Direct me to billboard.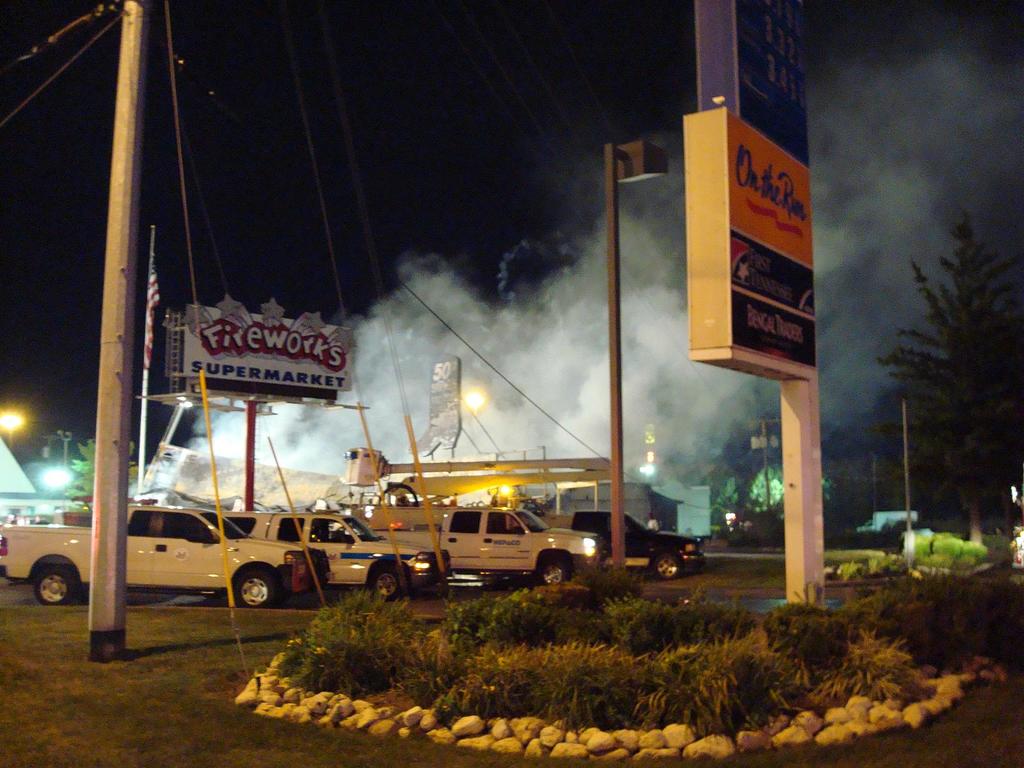
Direction: {"x1": 691, "y1": 0, "x2": 812, "y2": 161}.
